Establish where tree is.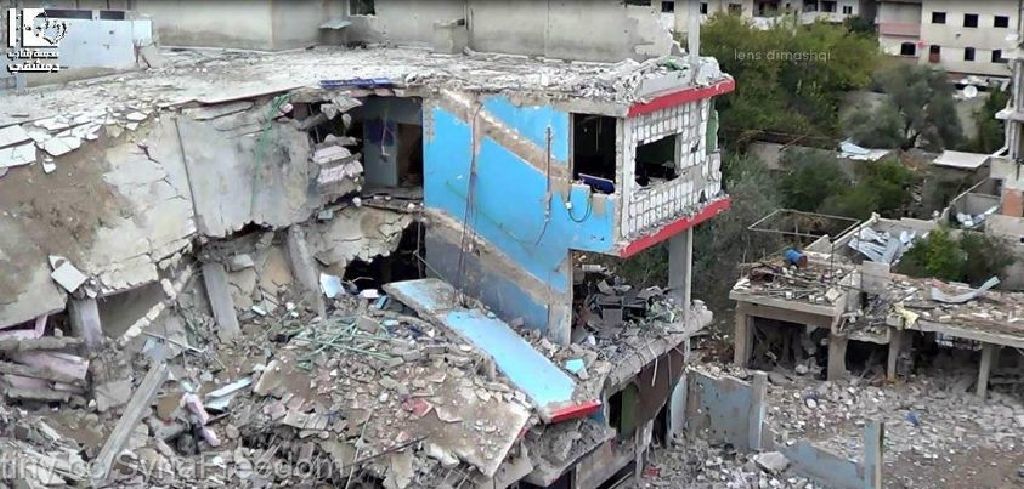
Established at <box>805,13,903,100</box>.
